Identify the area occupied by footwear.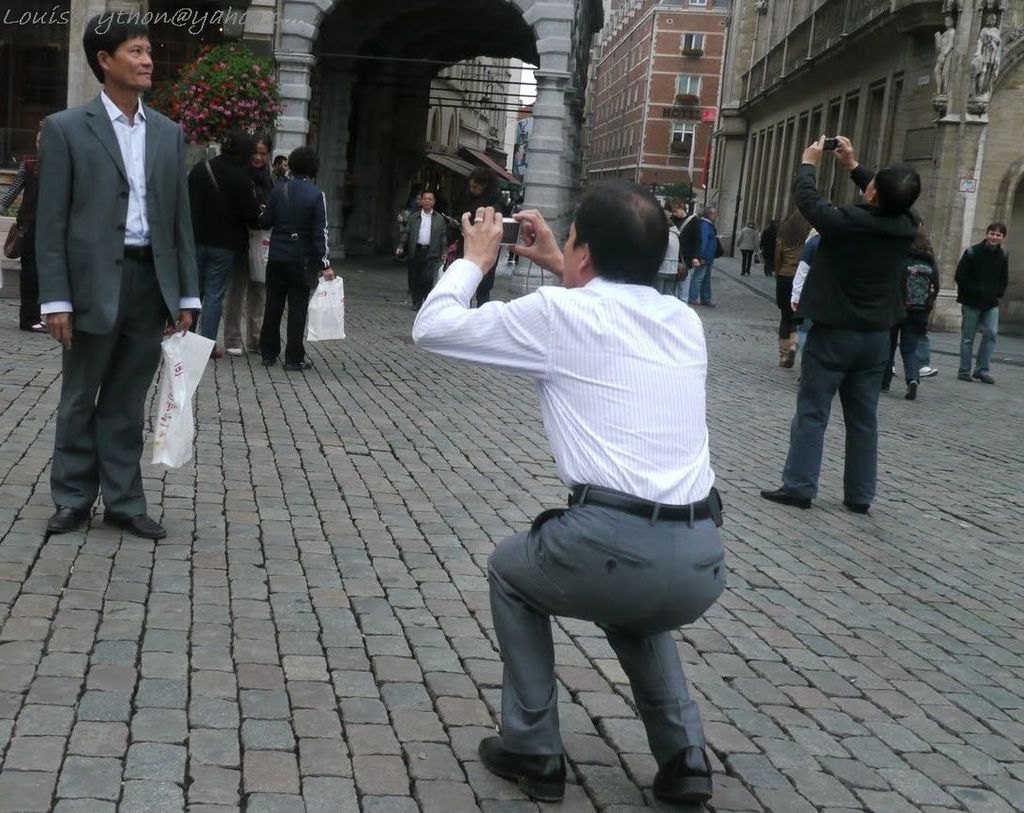
Area: Rect(920, 364, 940, 377).
